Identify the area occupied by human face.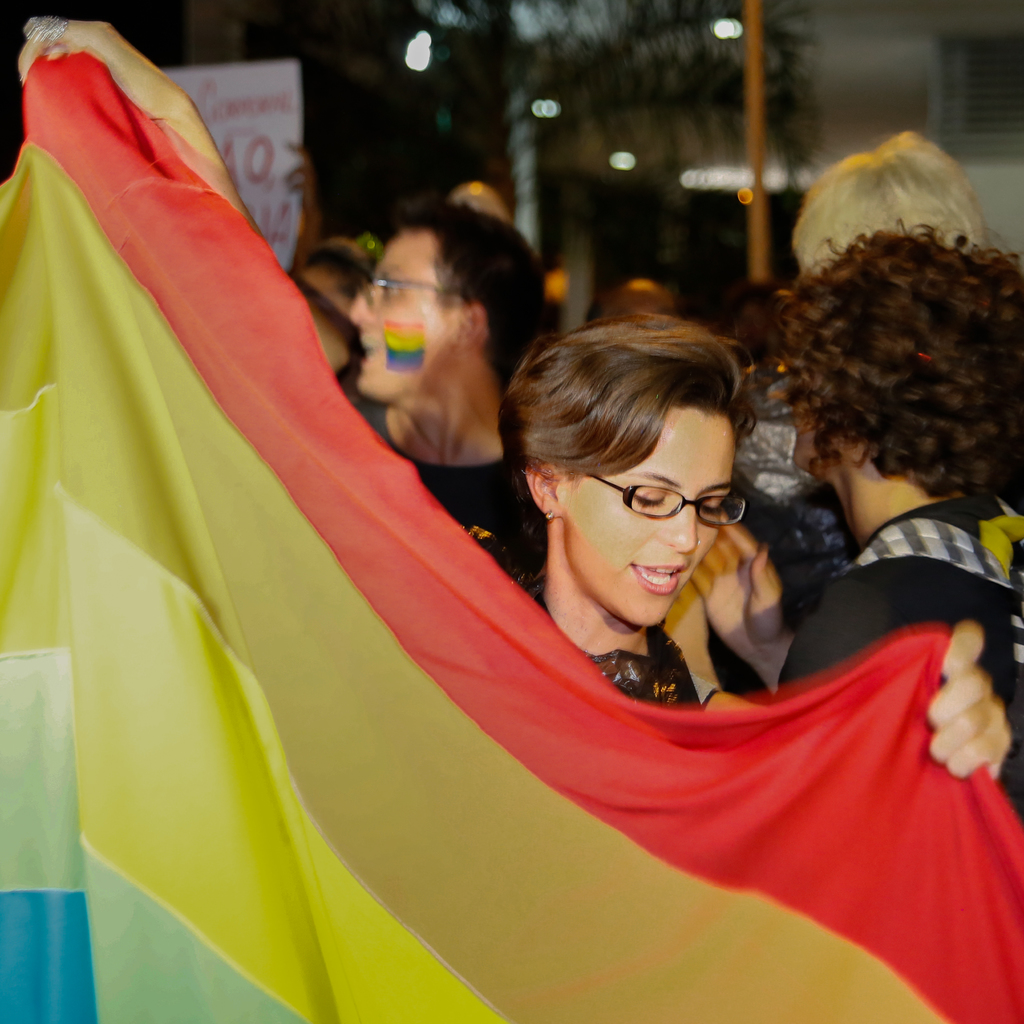
Area: bbox(349, 235, 452, 397).
